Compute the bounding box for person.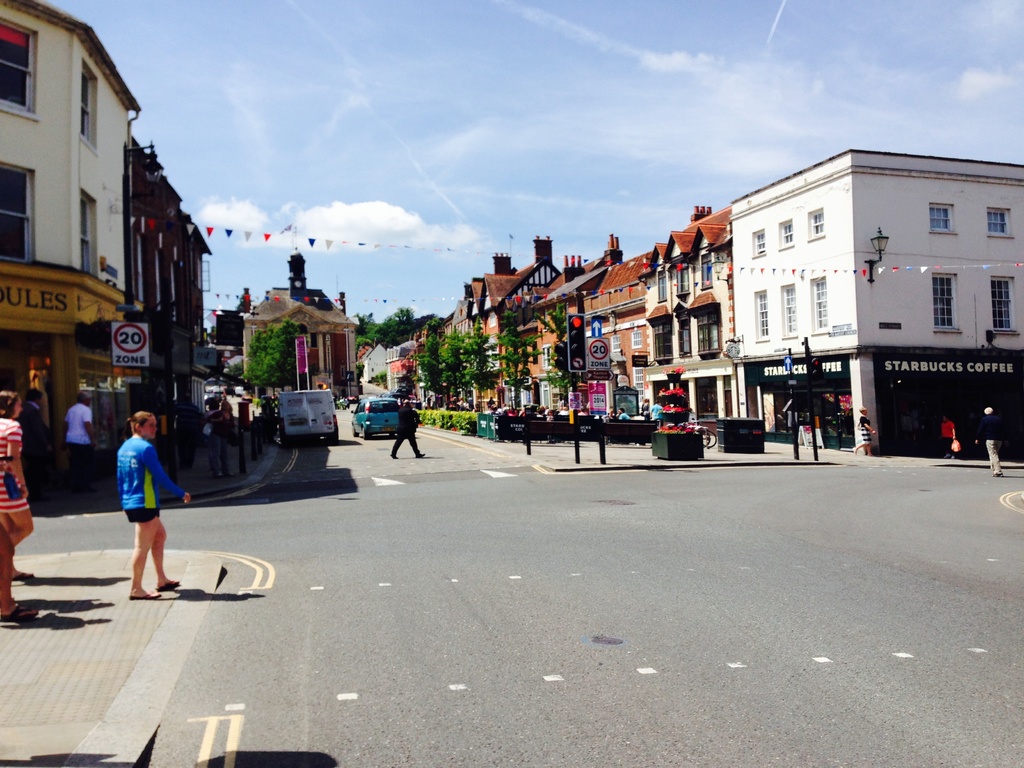
390 396 433 467.
